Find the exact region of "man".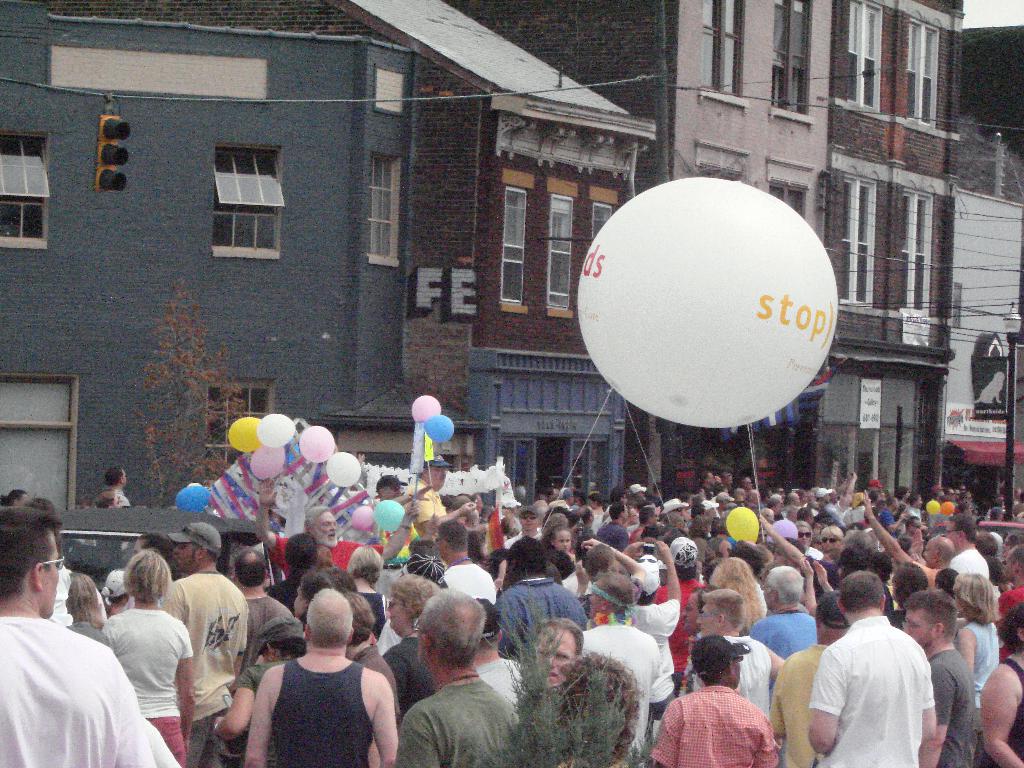
Exact region: 654, 537, 707, 696.
